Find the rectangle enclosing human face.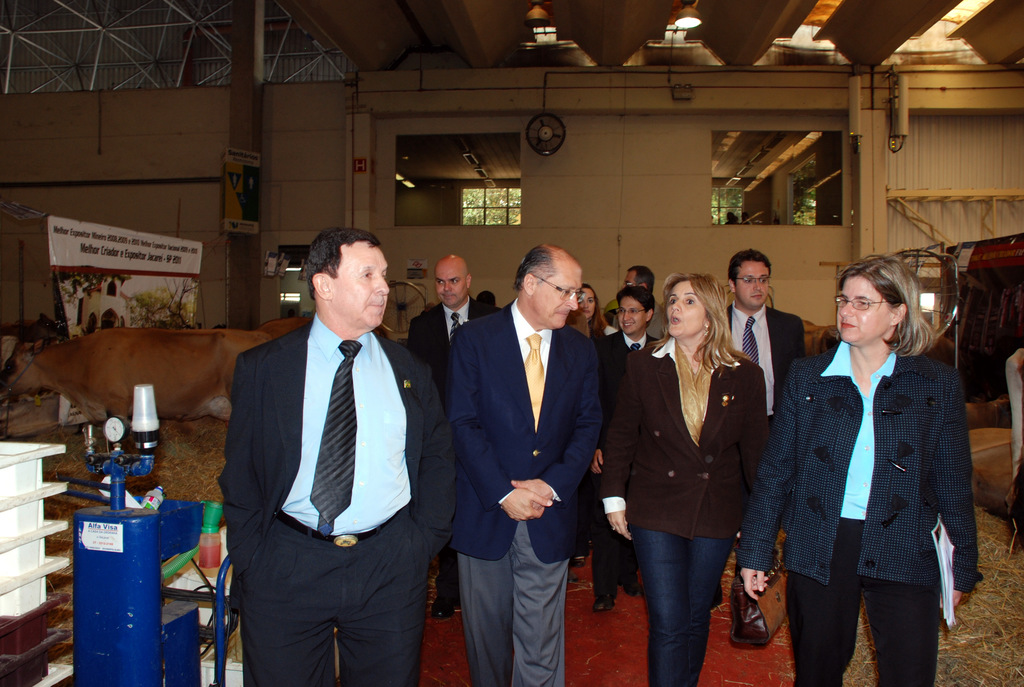
left=735, top=261, right=769, bottom=307.
